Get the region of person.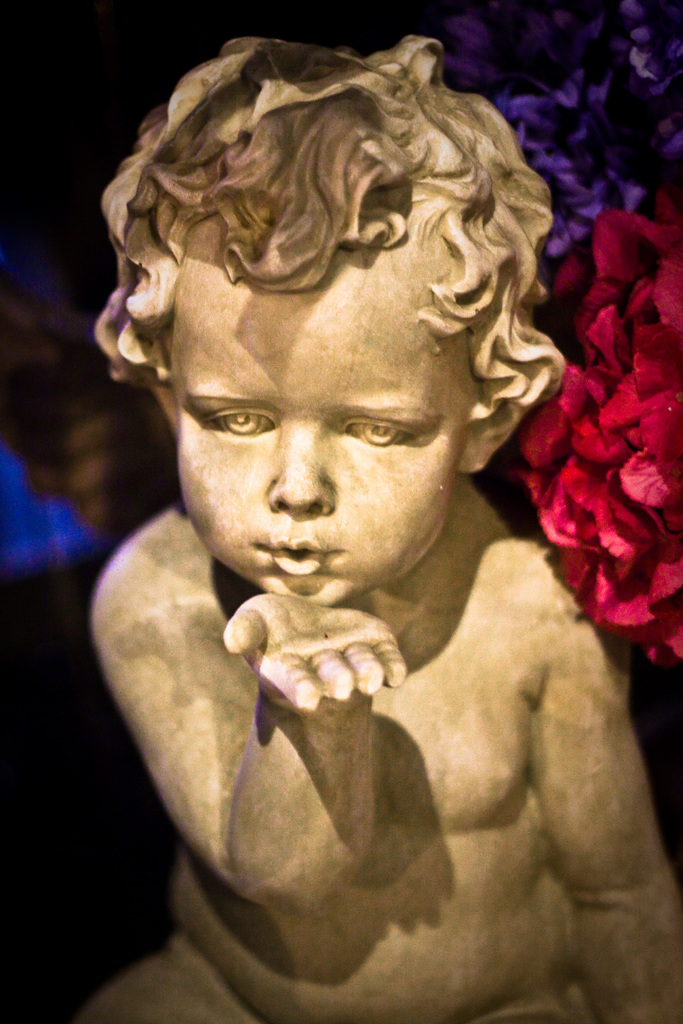
<bbox>48, 117, 671, 1002</bbox>.
